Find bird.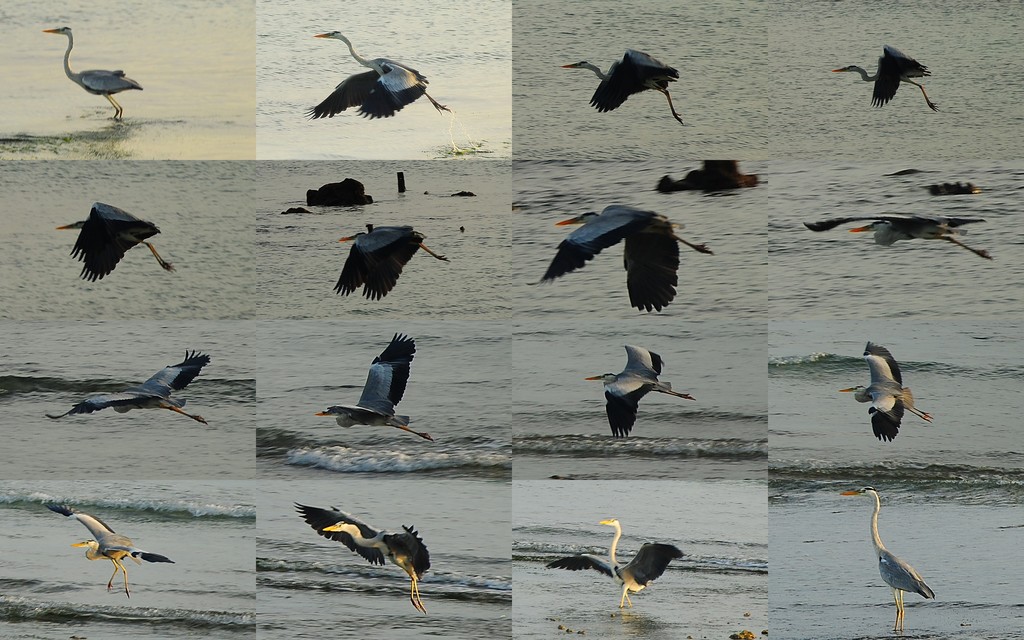
Rect(314, 334, 434, 443).
